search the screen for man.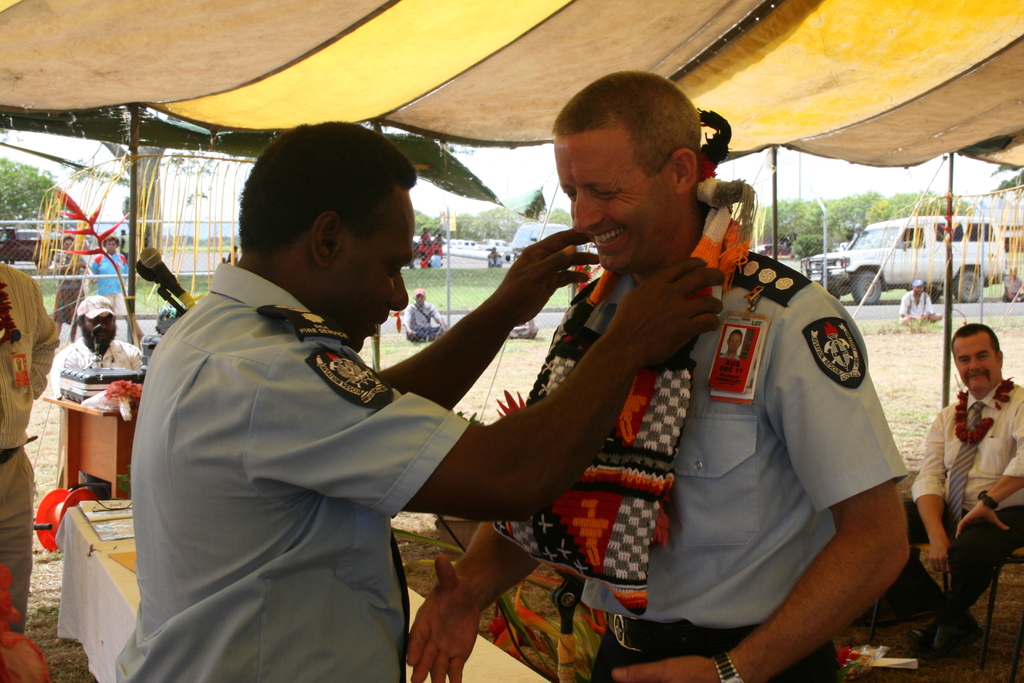
Found at {"x1": 401, "y1": 288, "x2": 452, "y2": 339}.
